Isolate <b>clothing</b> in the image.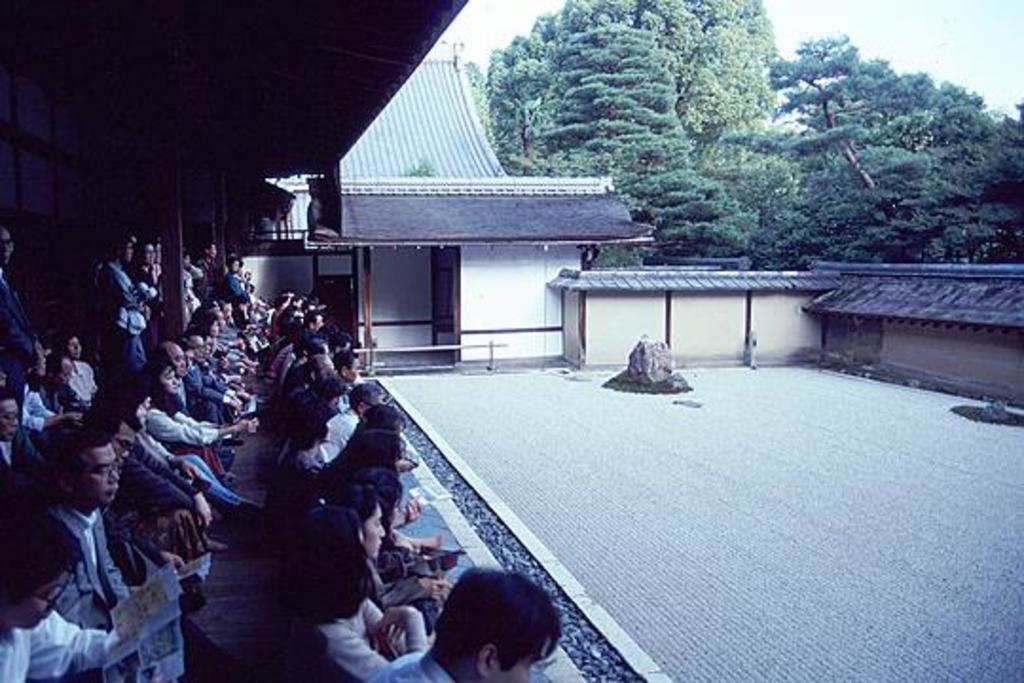
Isolated region: box=[49, 503, 129, 624].
